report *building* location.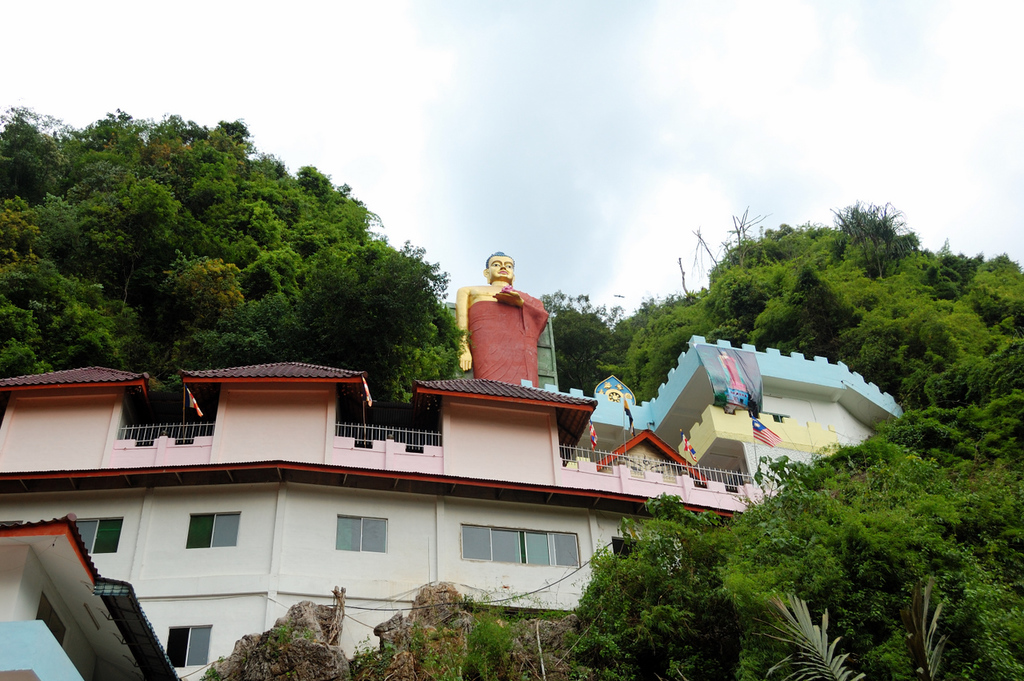
Report: {"left": 2, "top": 250, "right": 905, "bottom": 680}.
